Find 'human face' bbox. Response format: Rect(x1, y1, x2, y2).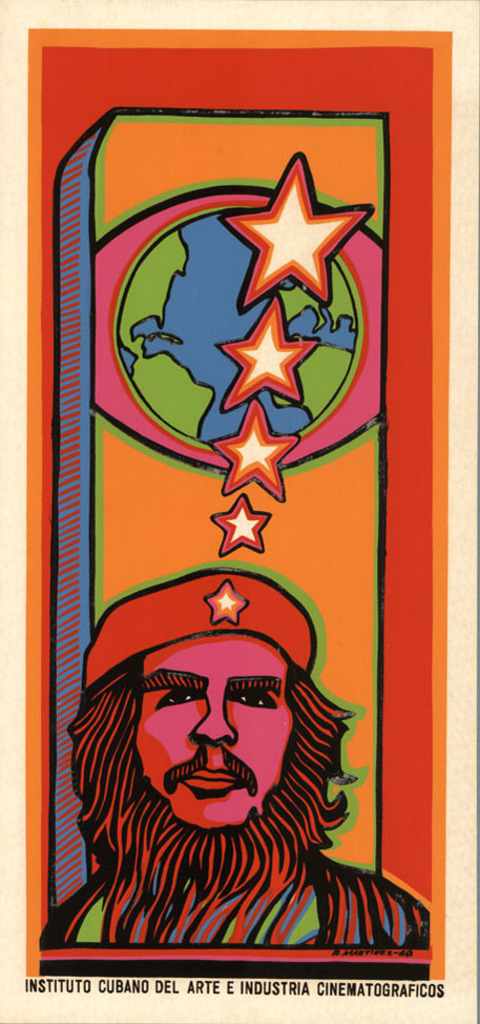
Rect(138, 634, 298, 827).
